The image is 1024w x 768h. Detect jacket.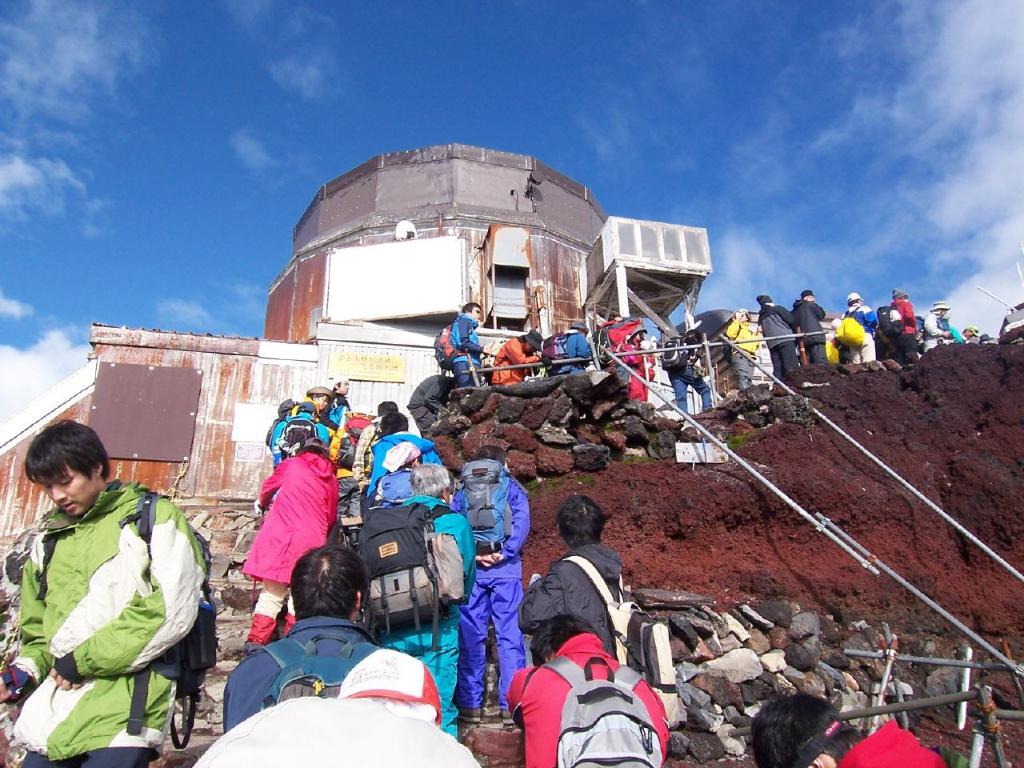
Detection: detection(442, 314, 487, 397).
